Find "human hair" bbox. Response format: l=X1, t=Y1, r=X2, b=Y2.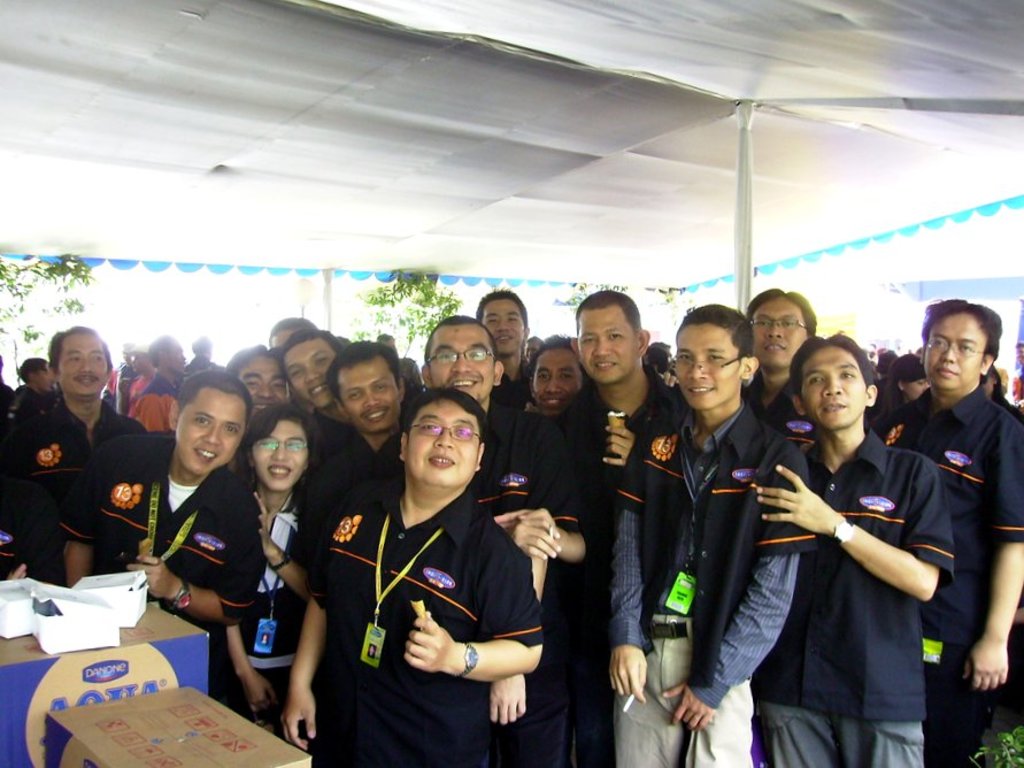
l=221, t=345, r=291, b=382.
